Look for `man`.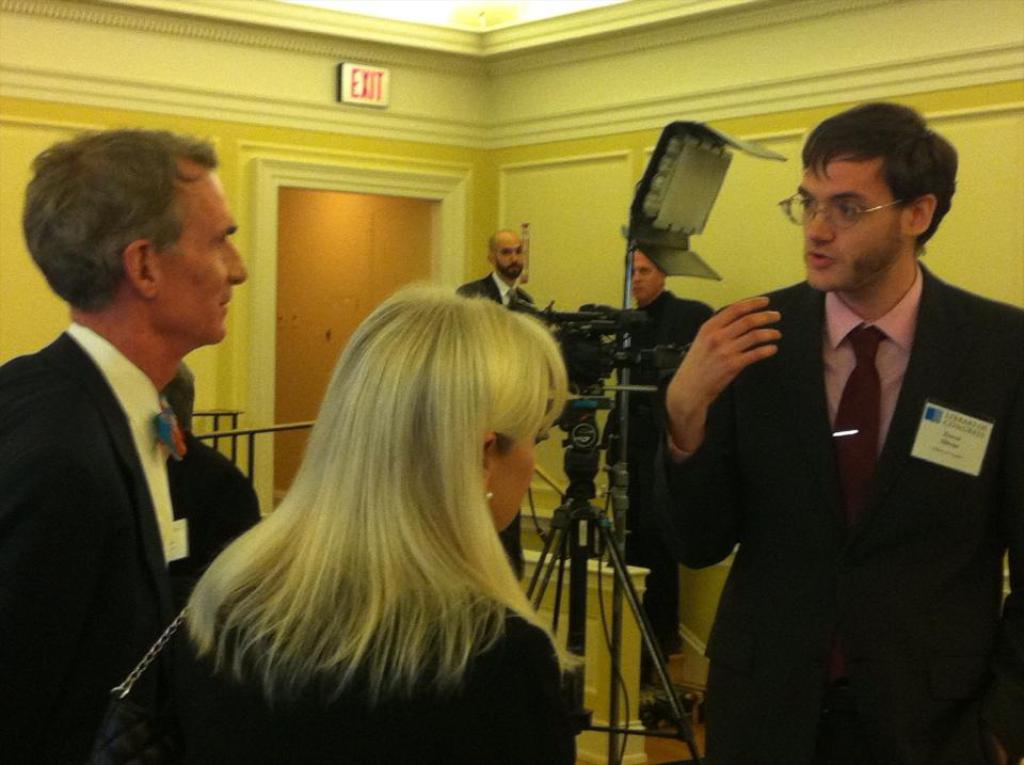
Found: [left=658, top=133, right=1002, bottom=714].
